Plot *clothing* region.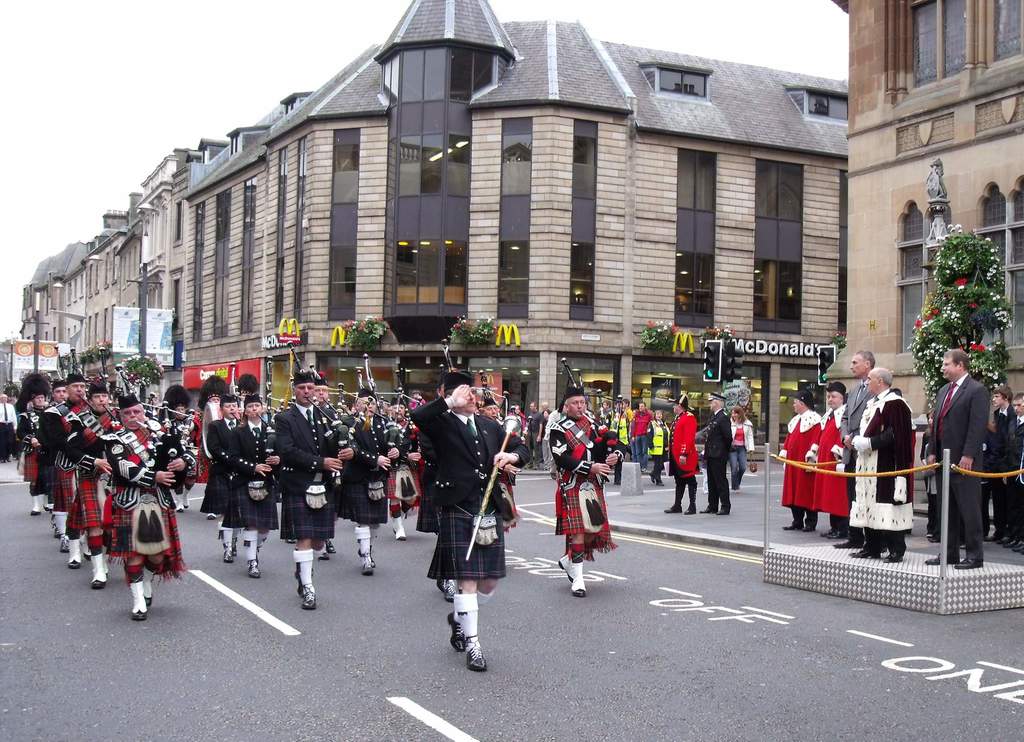
Plotted at <box>804,408,848,513</box>.
